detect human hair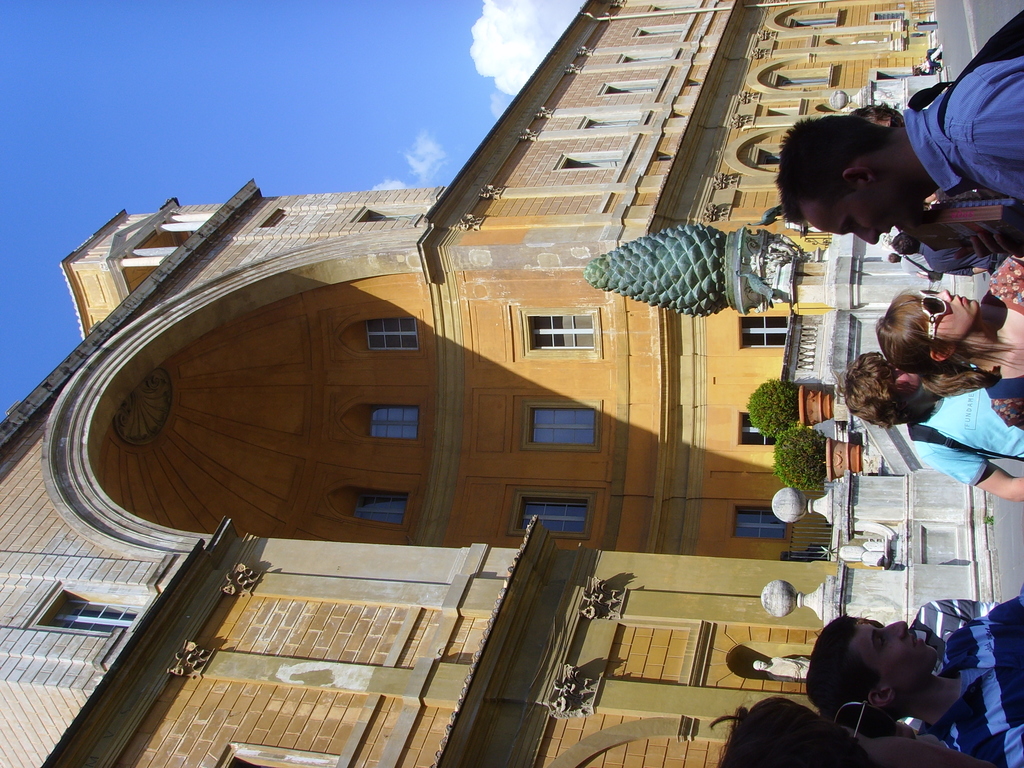
select_region(837, 348, 920, 430)
